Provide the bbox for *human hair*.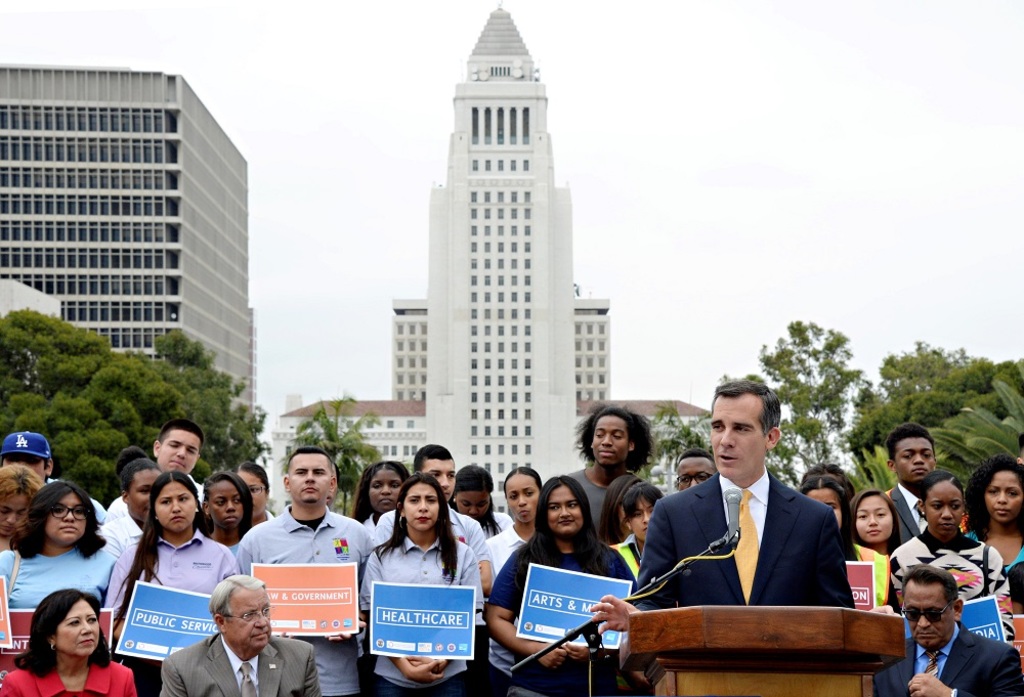
(left=503, top=465, right=542, bottom=495).
